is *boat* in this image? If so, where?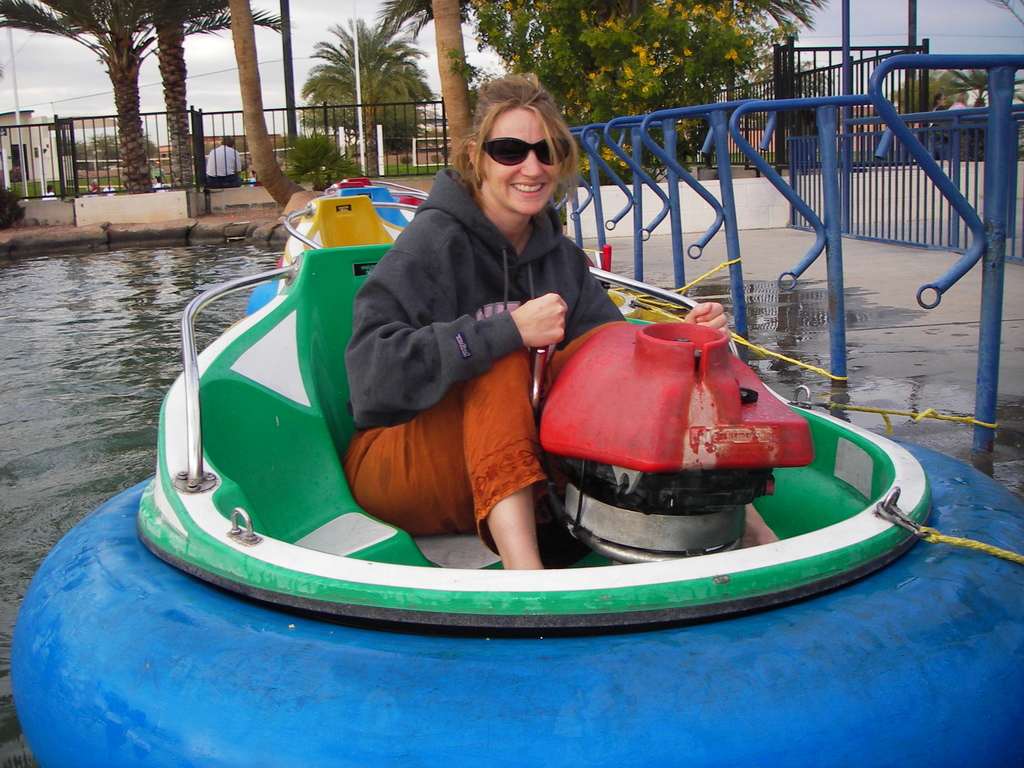
Yes, at <region>7, 182, 1023, 767</region>.
